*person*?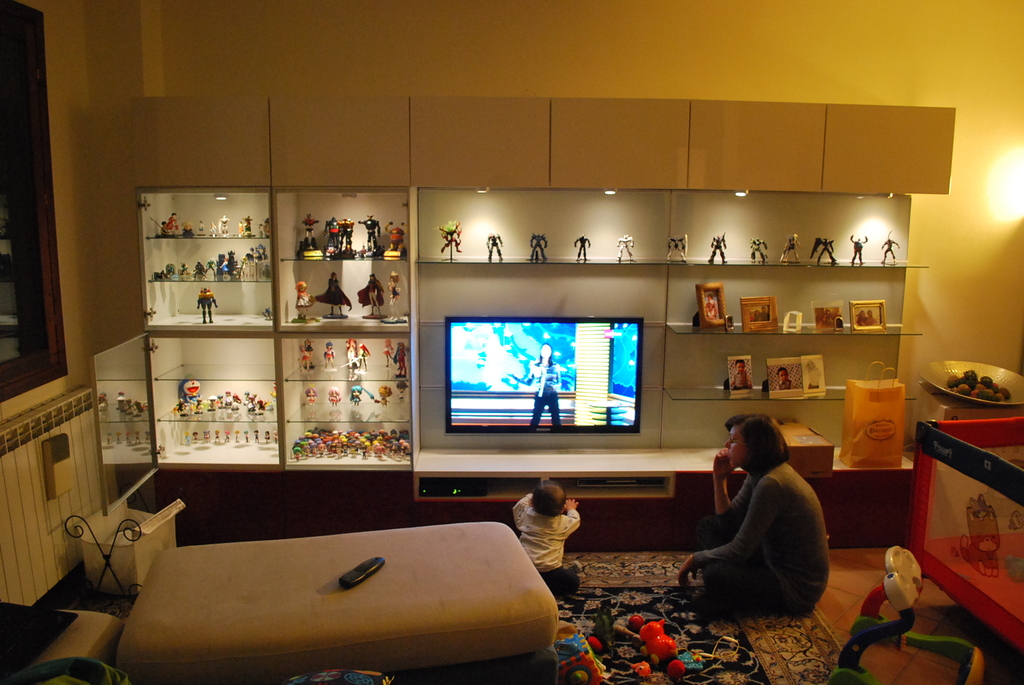
{"left": 568, "top": 234, "right": 590, "bottom": 262}
